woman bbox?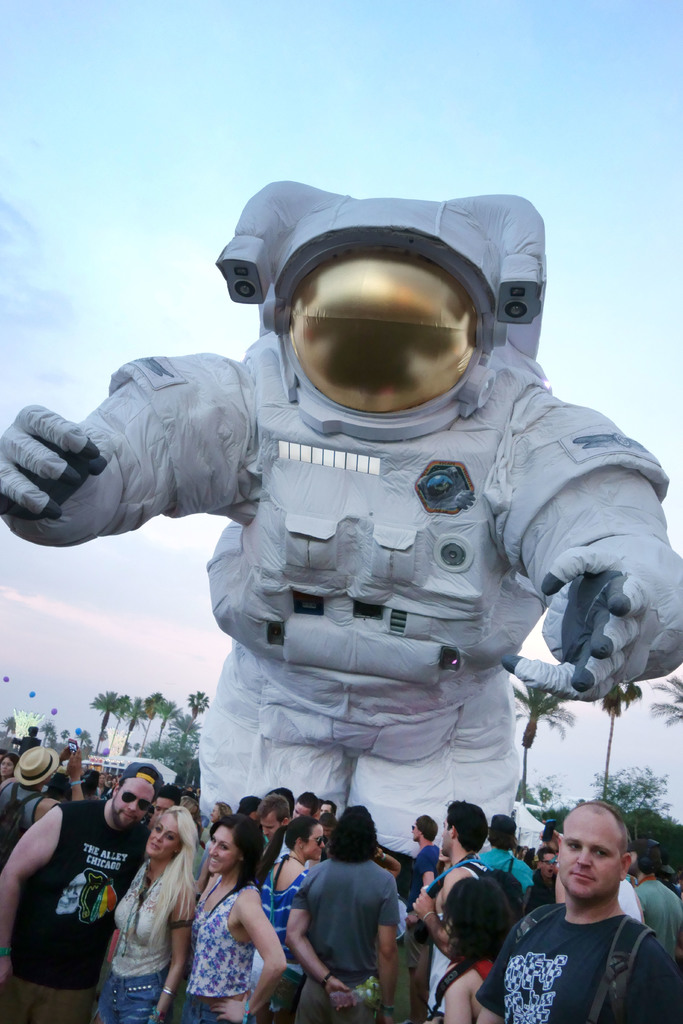
<region>0, 751, 19, 778</region>
